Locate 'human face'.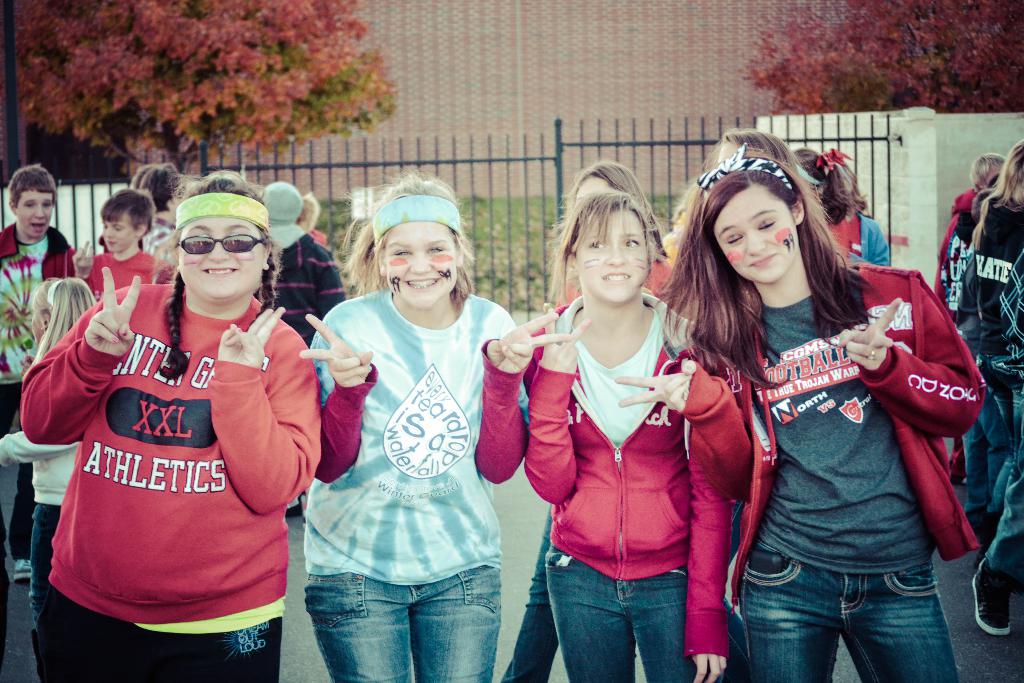
Bounding box: 176/215/263/295.
